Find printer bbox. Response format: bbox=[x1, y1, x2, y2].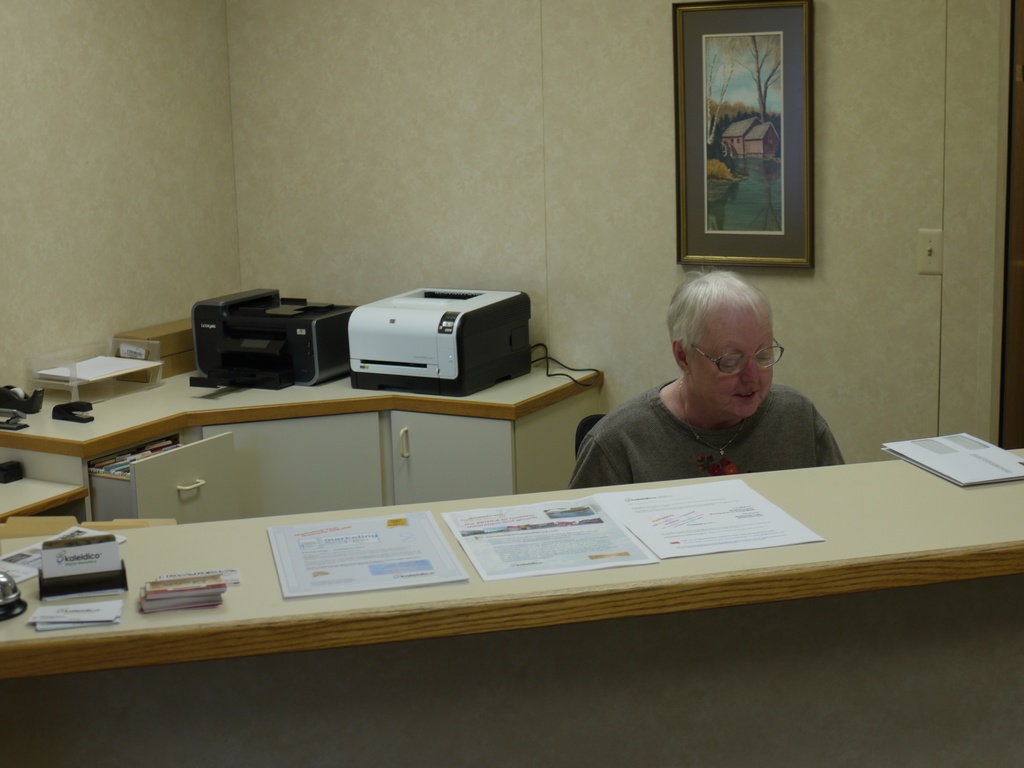
bbox=[346, 285, 604, 399].
